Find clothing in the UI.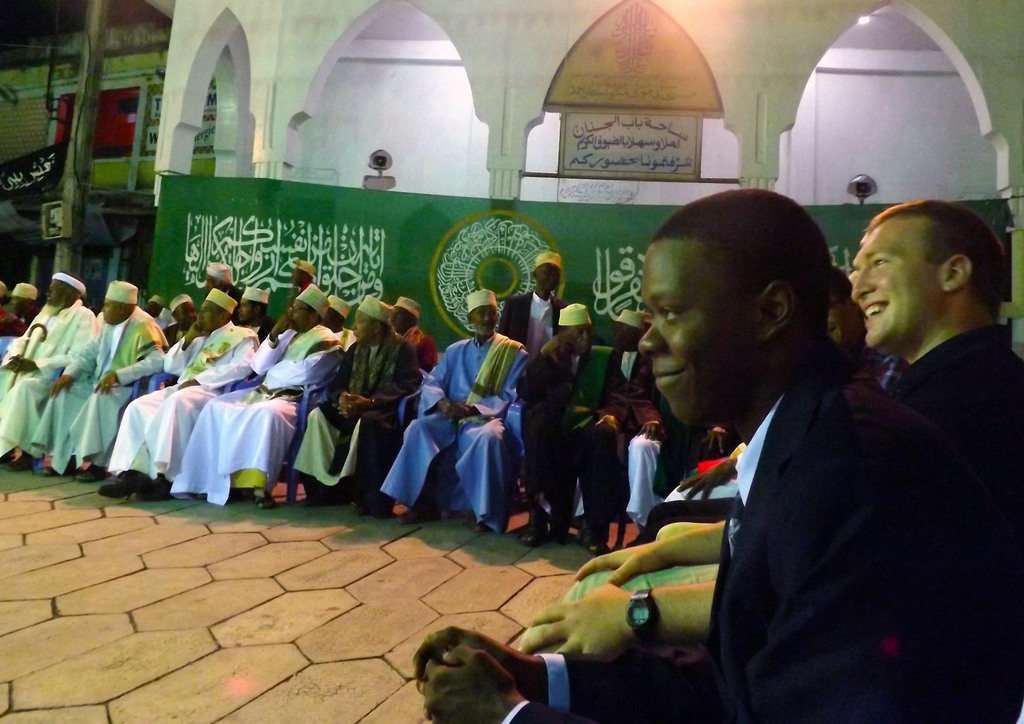
UI element at bbox=(157, 323, 352, 507).
